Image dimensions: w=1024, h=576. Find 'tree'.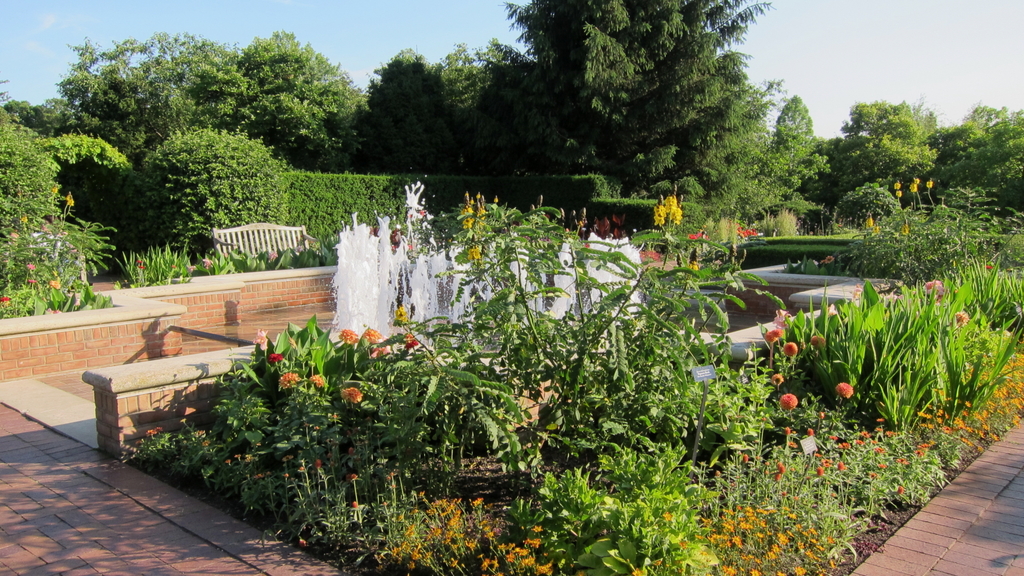
pyautogui.locateOnScreen(927, 89, 1017, 211).
